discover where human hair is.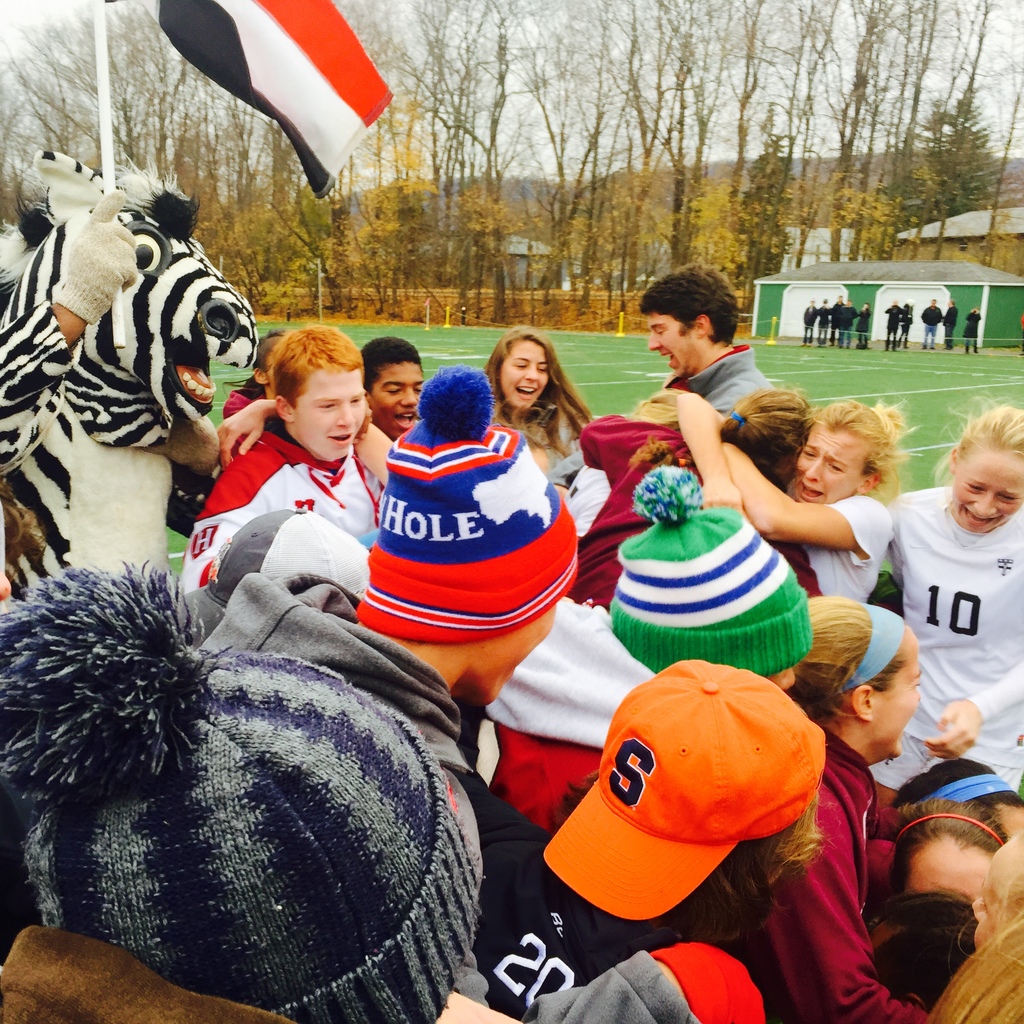
Discovered at 252,326,292,365.
